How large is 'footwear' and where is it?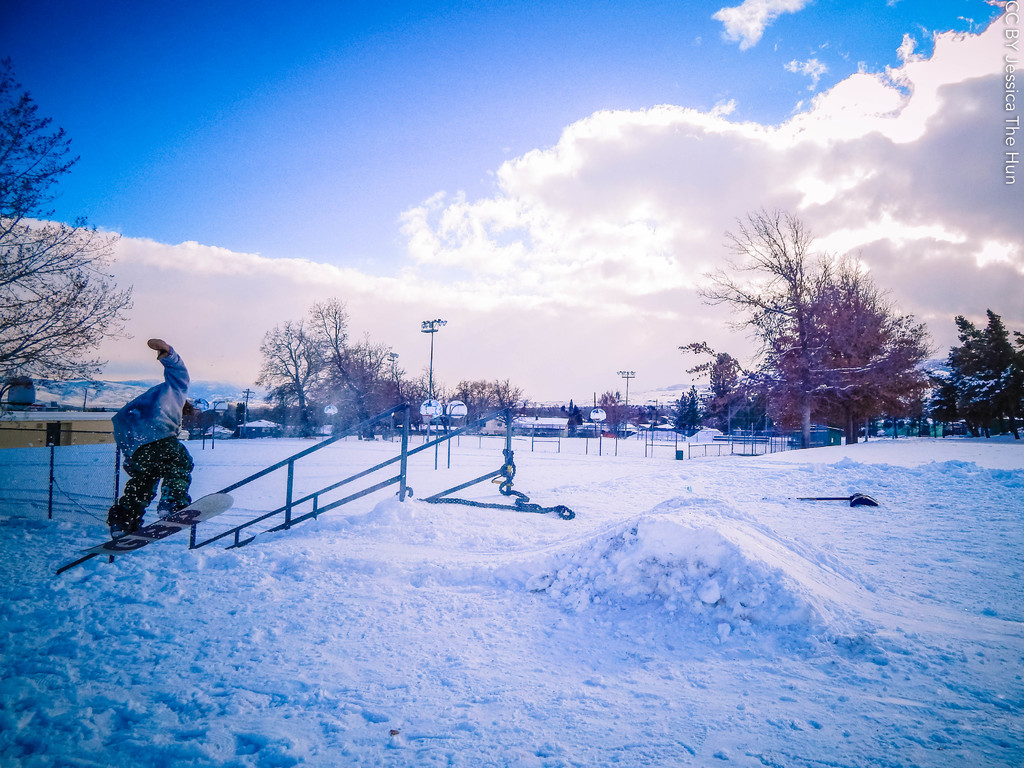
Bounding box: 115 522 146 532.
